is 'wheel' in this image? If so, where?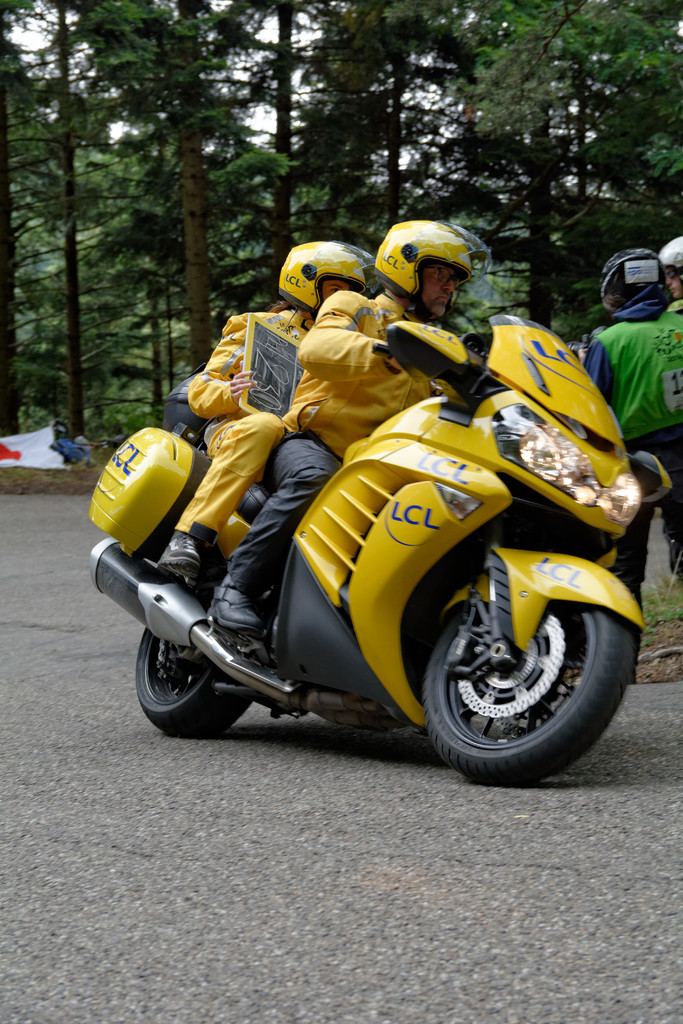
Yes, at locate(135, 623, 257, 735).
